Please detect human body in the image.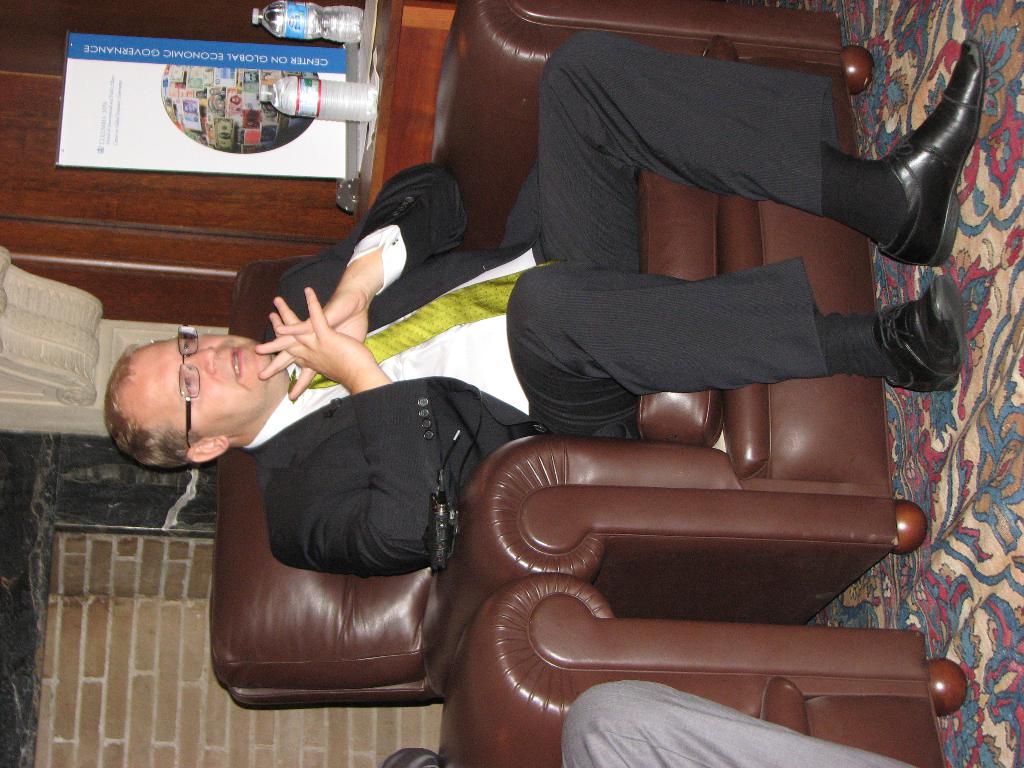
locate(98, 31, 988, 579).
